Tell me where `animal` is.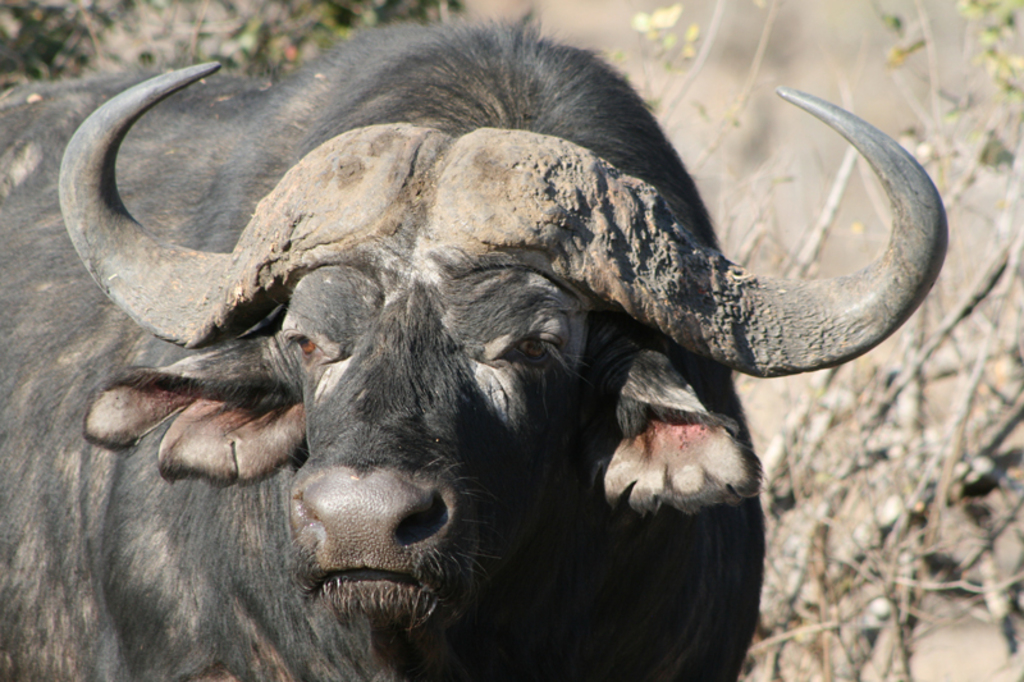
`animal` is at box(0, 0, 963, 681).
